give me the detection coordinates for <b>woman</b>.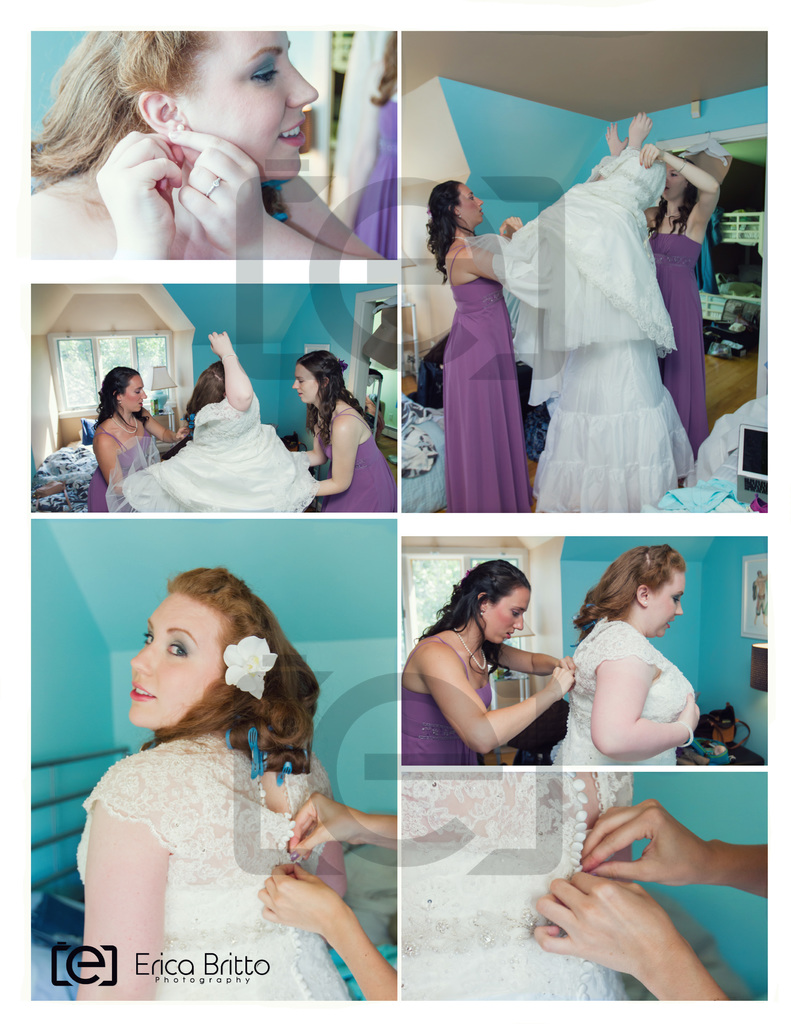
left=82, top=368, right=188, bottom=509.
